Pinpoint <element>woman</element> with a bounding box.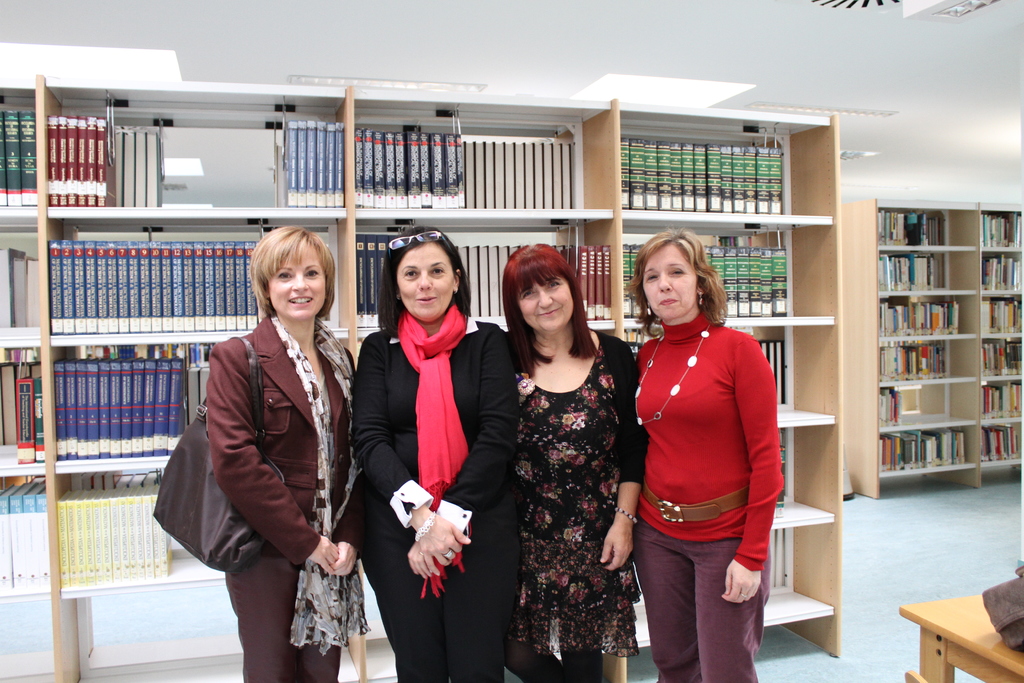
l=506, t=241, r=631, b=682.
